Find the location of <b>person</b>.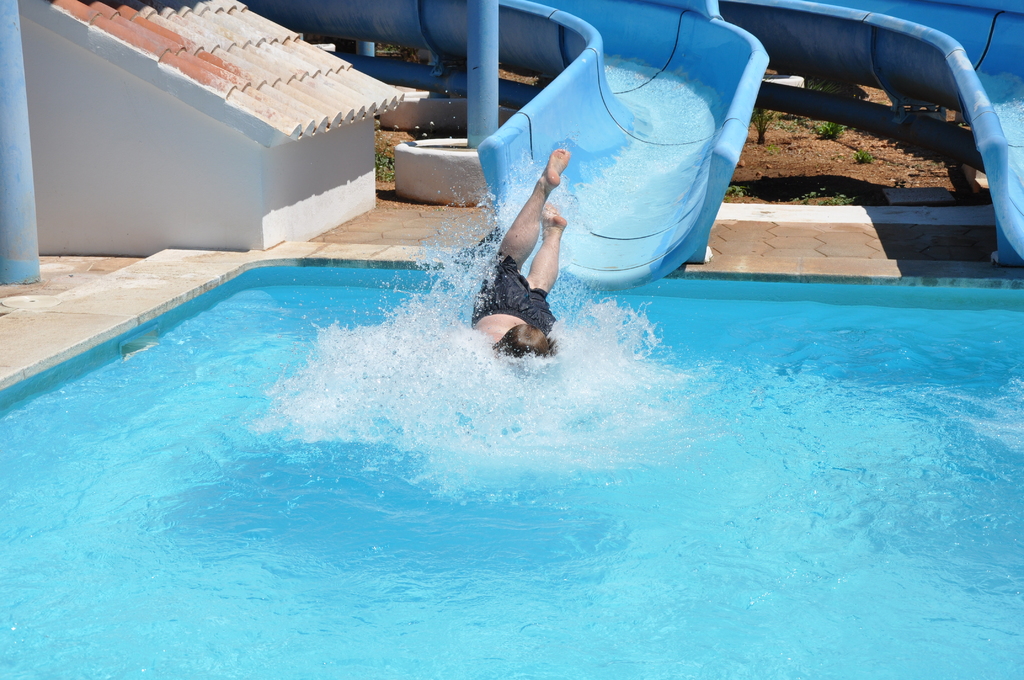
Location: bbox=(472, 150, 570, 357).
